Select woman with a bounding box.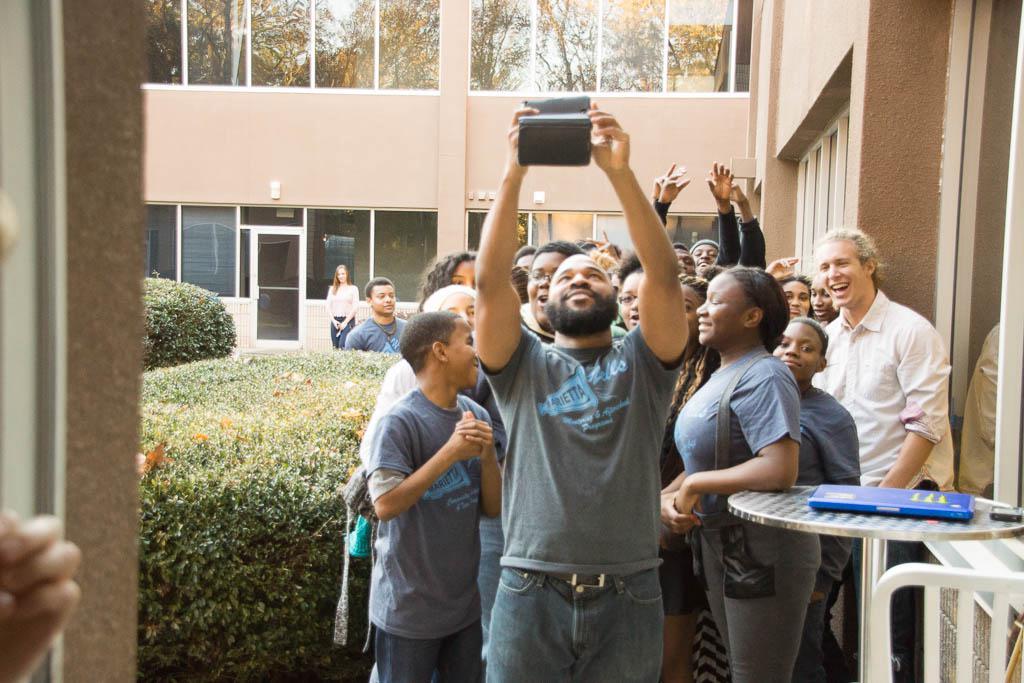
bbox(658, 275, 723, 682).
